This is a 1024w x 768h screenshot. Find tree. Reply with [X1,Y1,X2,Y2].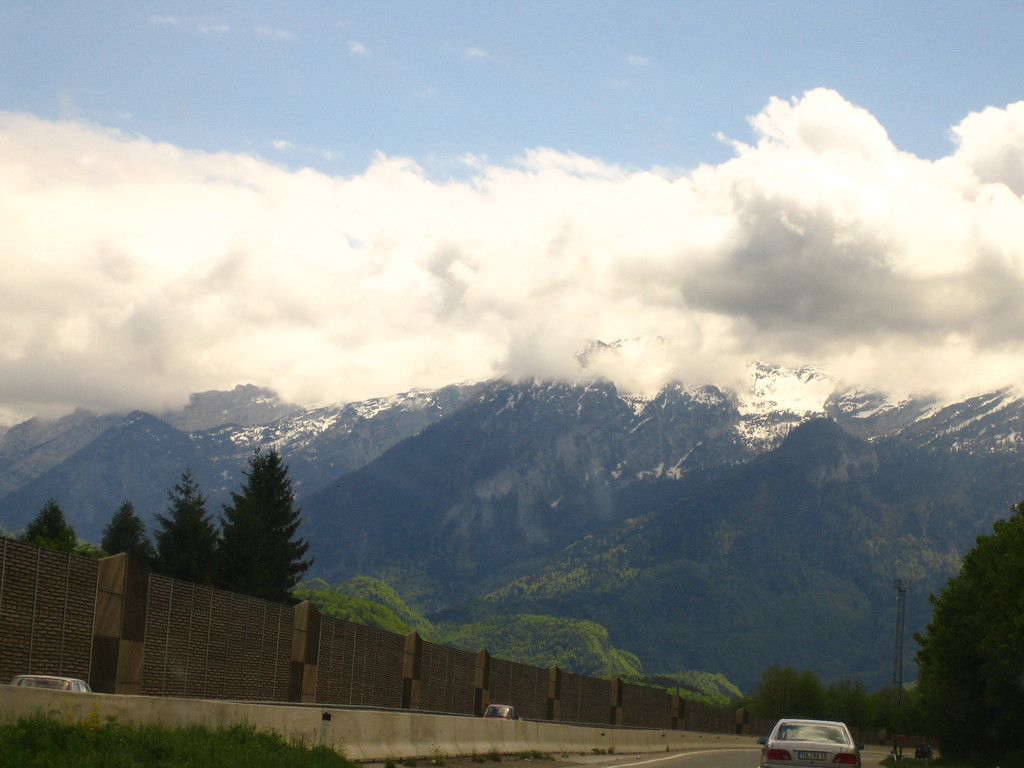
[752,661,830,729].
